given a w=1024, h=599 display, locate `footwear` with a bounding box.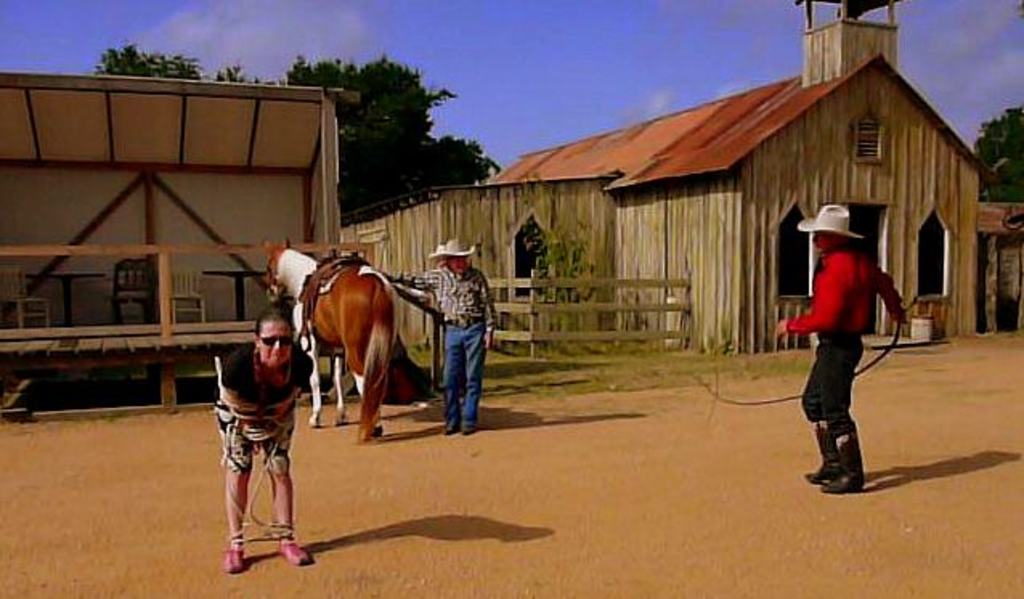
Located: Rect(465, 426, 477, 434).
